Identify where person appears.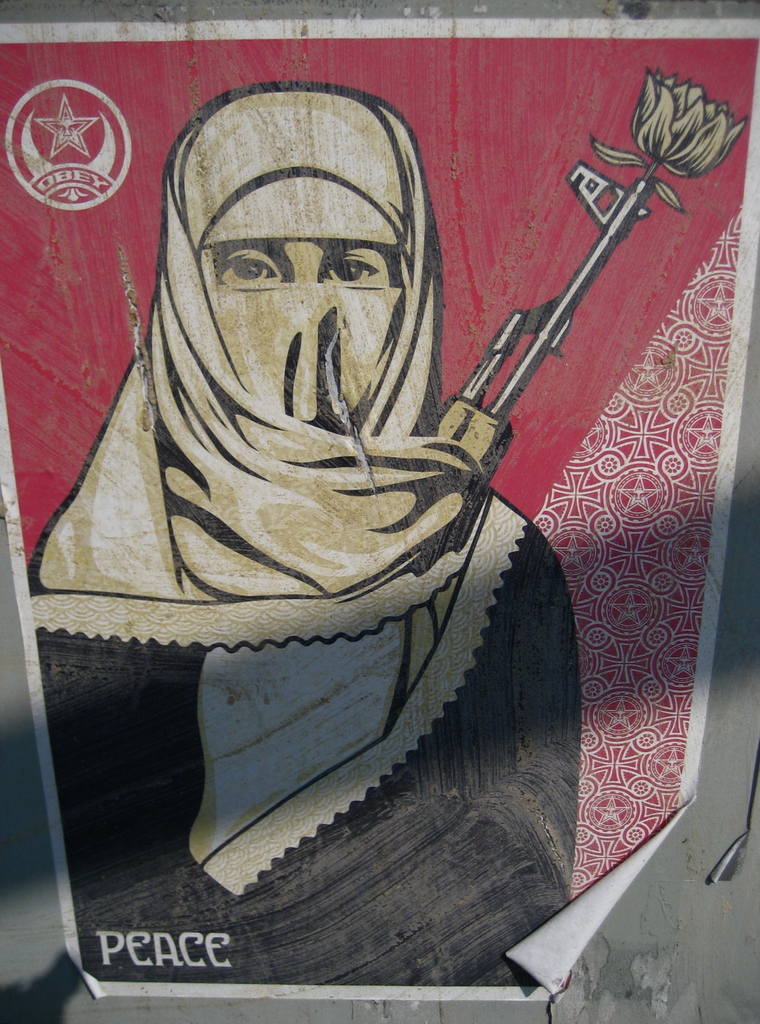
Appears at bbox(31, 74, 573, 984).
